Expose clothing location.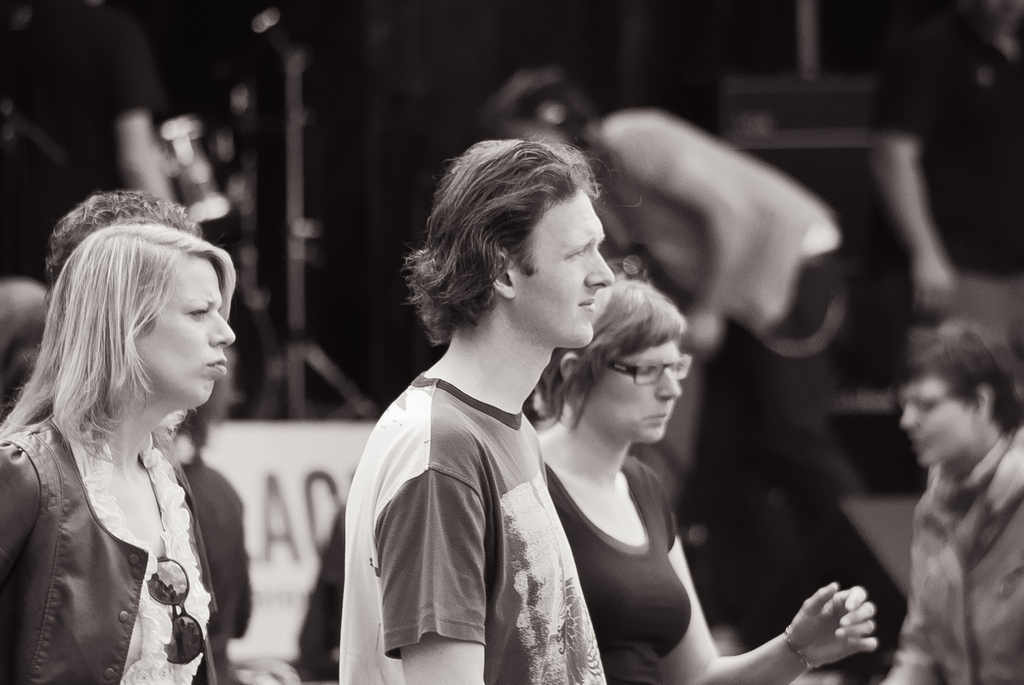
Exposed at <region>860, 10, 1023, 356</region>.
